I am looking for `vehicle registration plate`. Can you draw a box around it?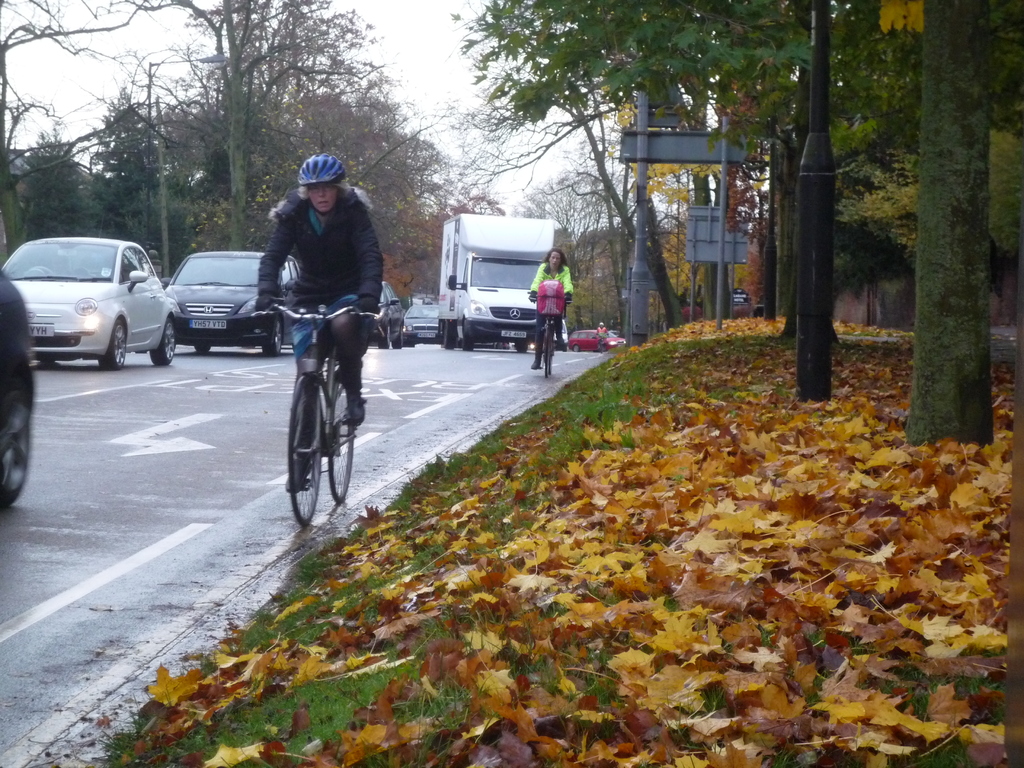
Sure, the bounding box is x1=191 y1=317 x2=227 y2=330.
